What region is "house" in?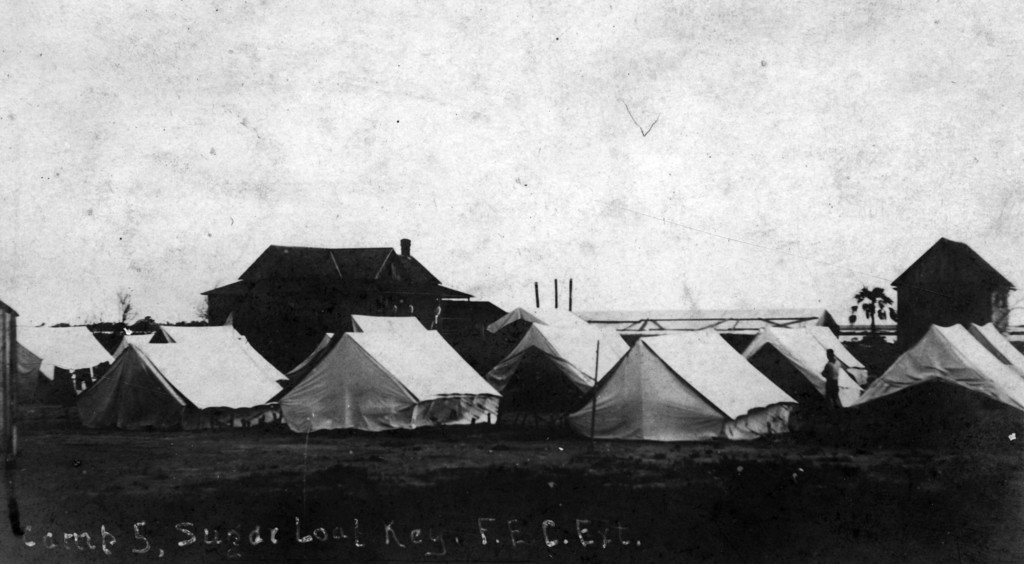
{"left": 0, "top": 312, "right": 115, "bottom": 425}.
